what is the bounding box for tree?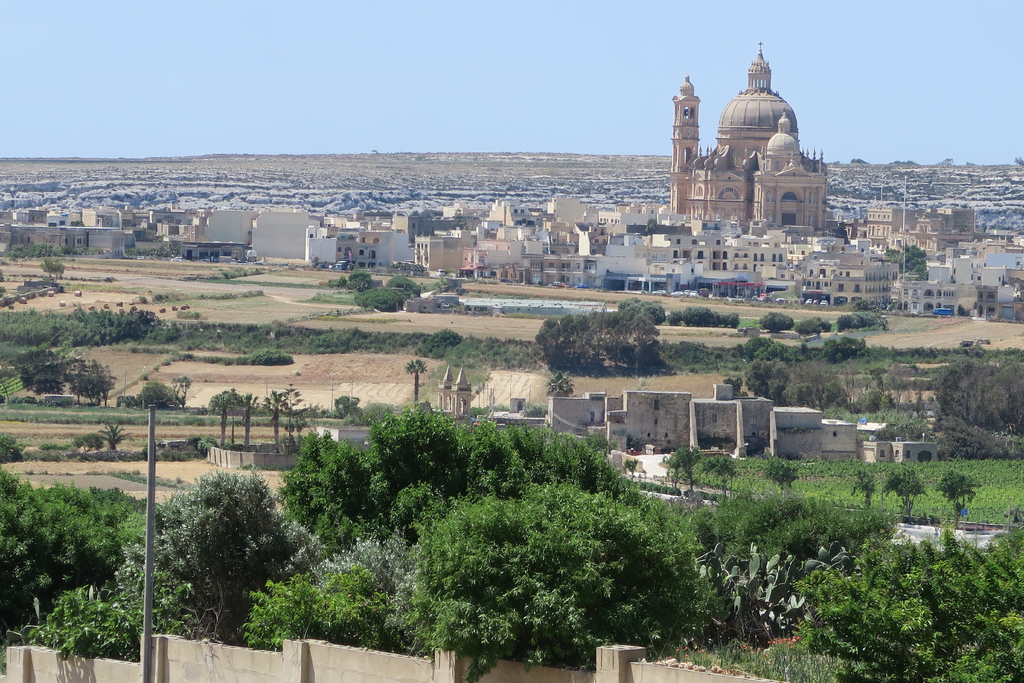
BBox(690, 354, 820, 419).
